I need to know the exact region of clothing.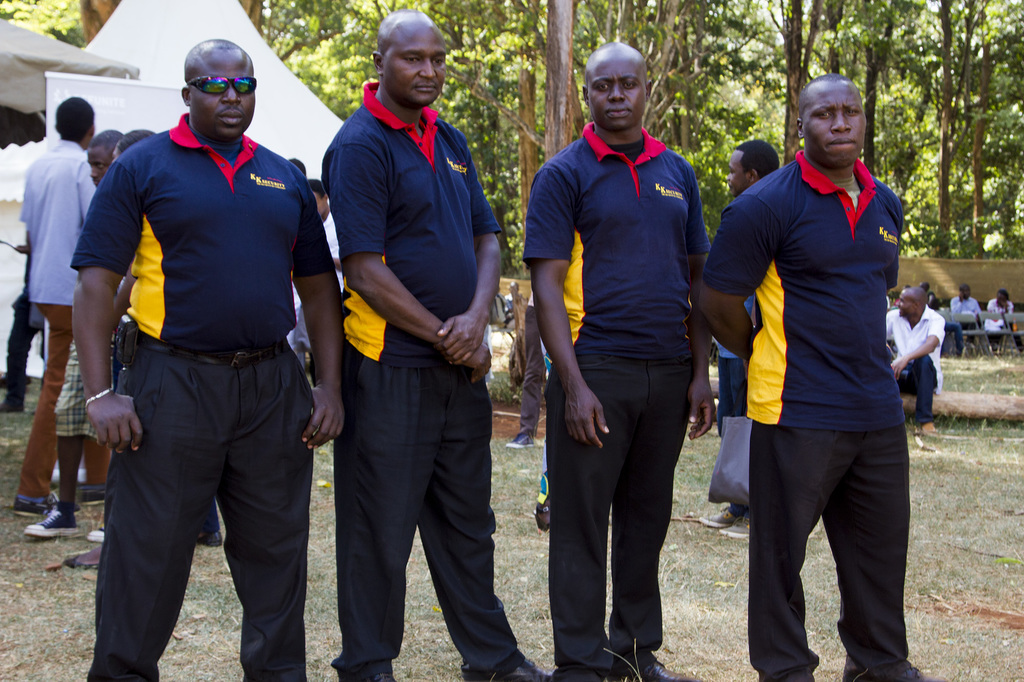
Region: box(501, 289, 522, 332).
